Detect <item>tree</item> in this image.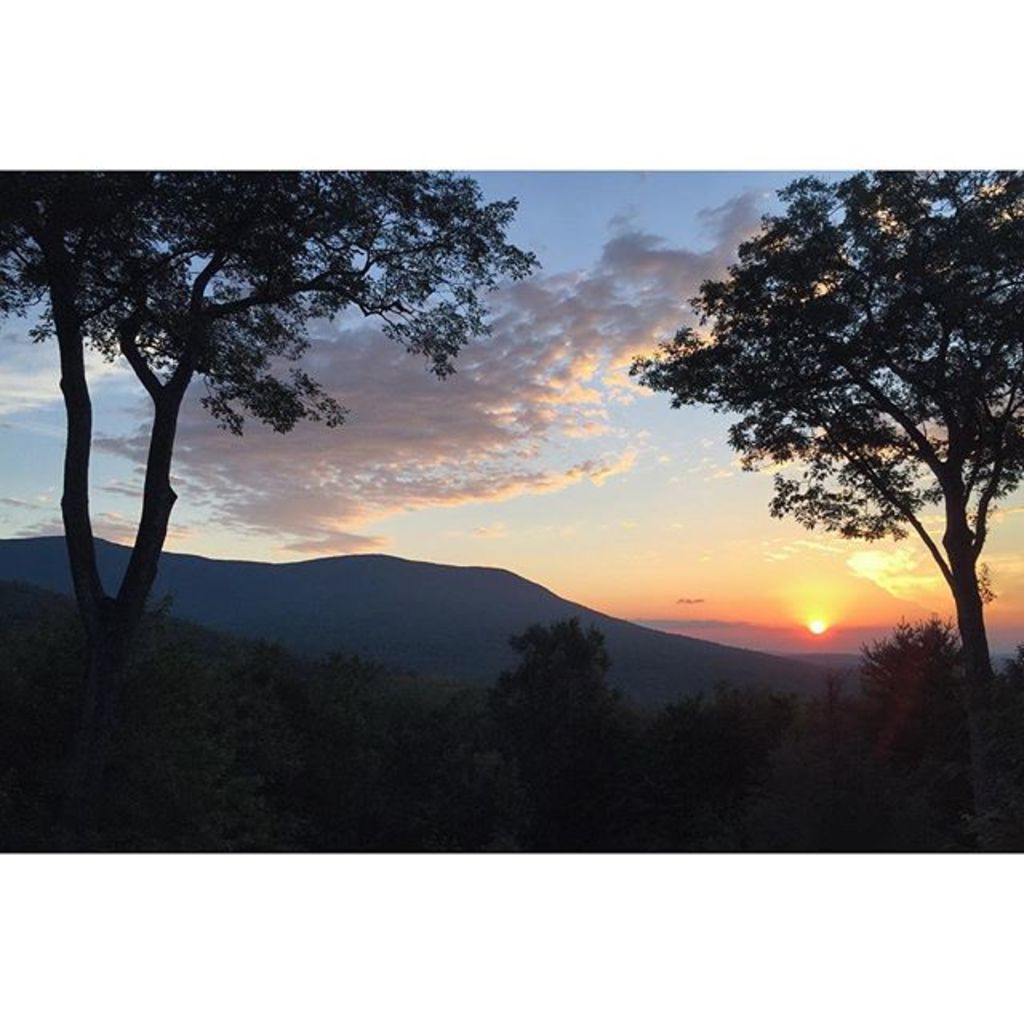
Detection: [0,160,533,682].
